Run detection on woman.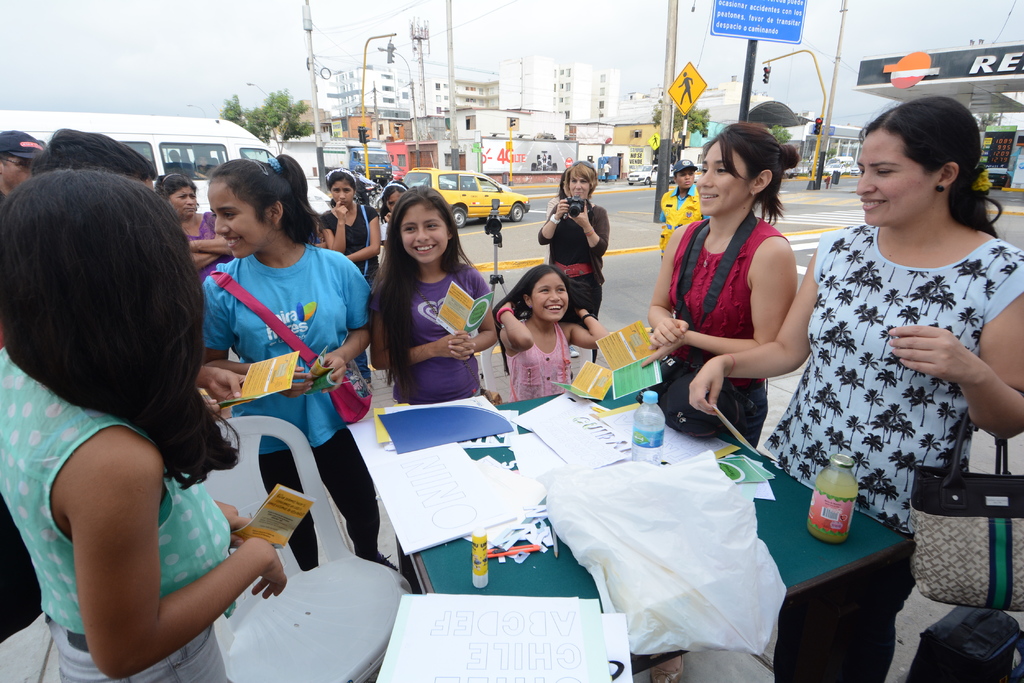
Result: 0 165 292 682.
